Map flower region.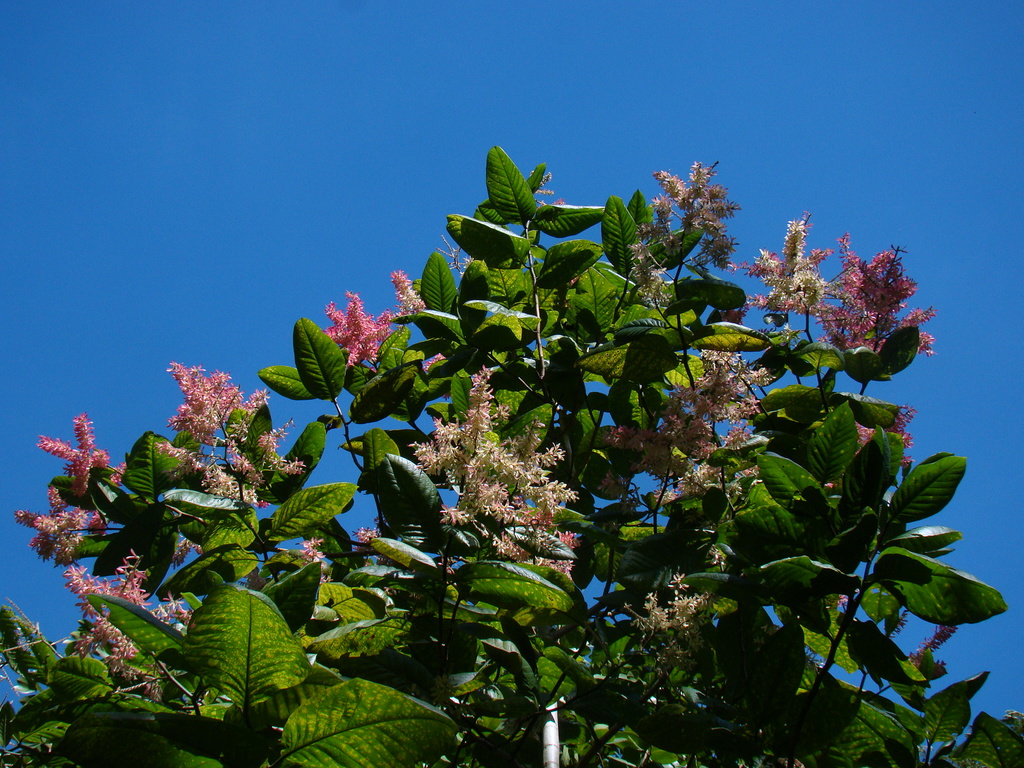
Mapped to l=36, t=414, r=111, b=471.
